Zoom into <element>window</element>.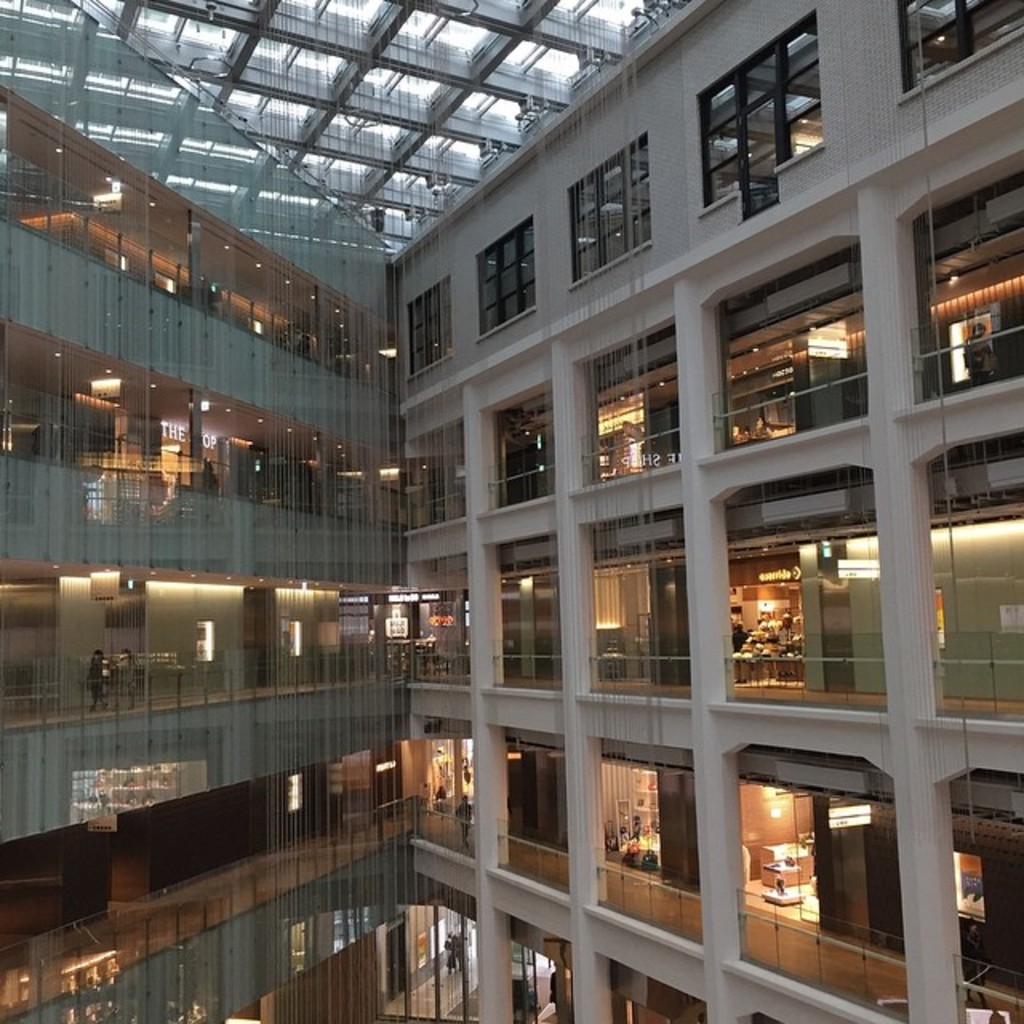
Zoom target: (493,726,565,850).
